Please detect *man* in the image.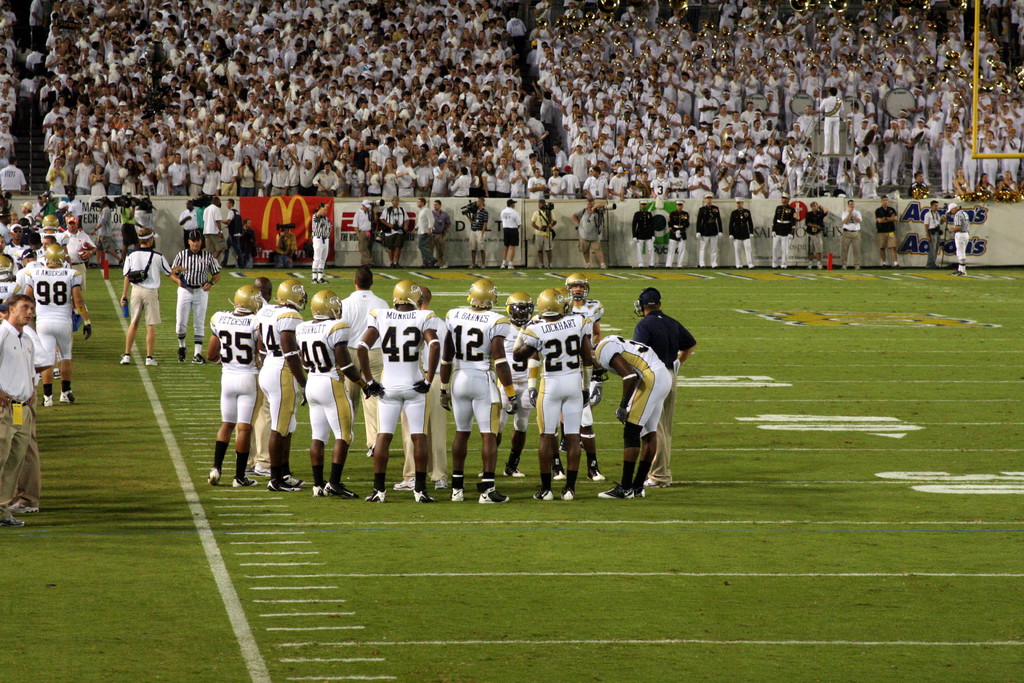
{"left": 204, "top": 285, "right": 257, "bottom": 486}.
